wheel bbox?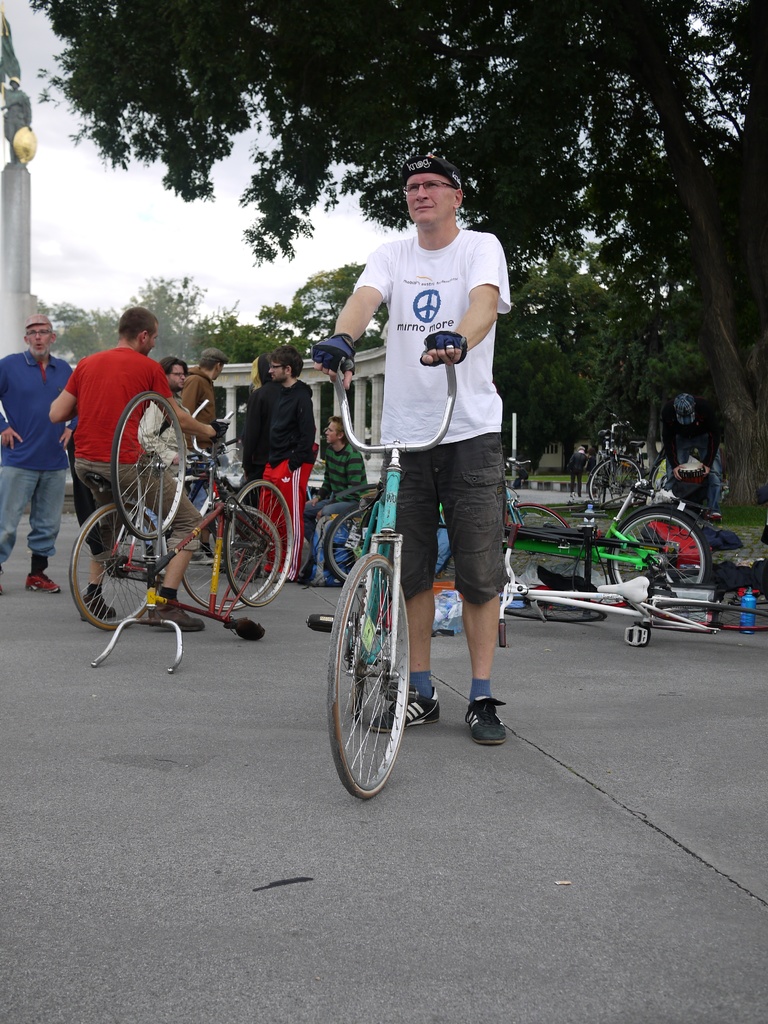
bbox(177, 507, 284, 613)
